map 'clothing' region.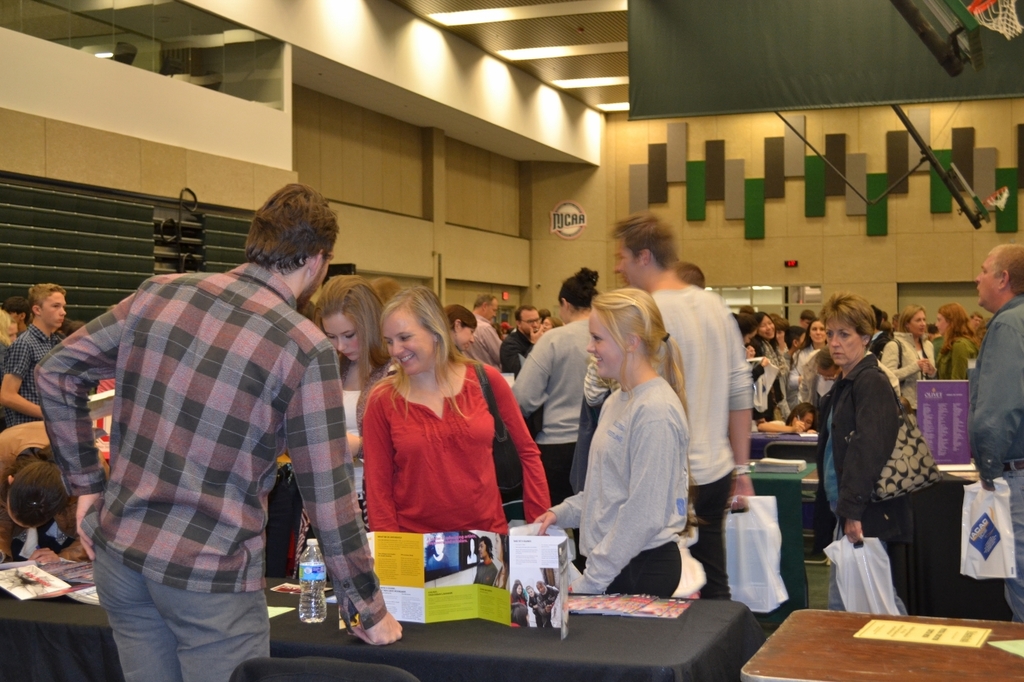
Mapped to rect(520, 300, 599, 493).
